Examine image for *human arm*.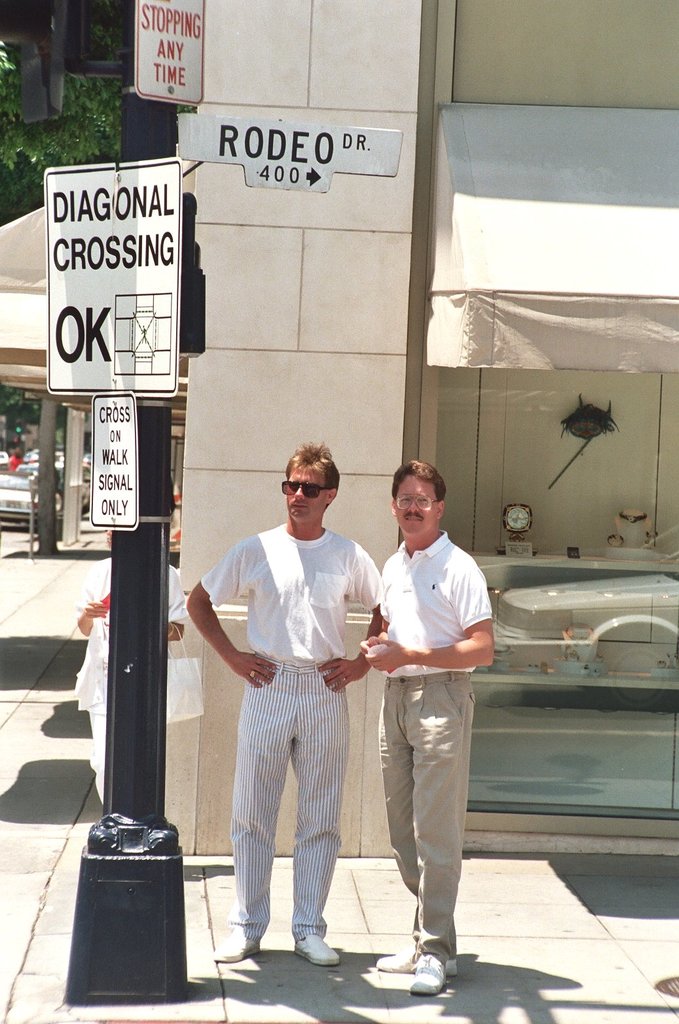
Examination result: [x1=191, y1=592, x2=260, y2=715].
